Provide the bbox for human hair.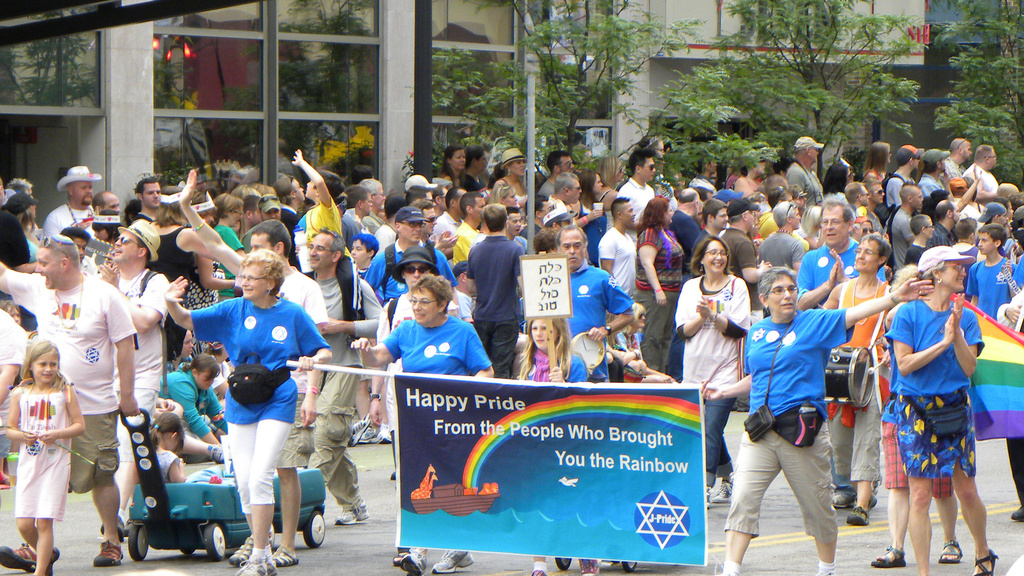
(236,246,288,294).
